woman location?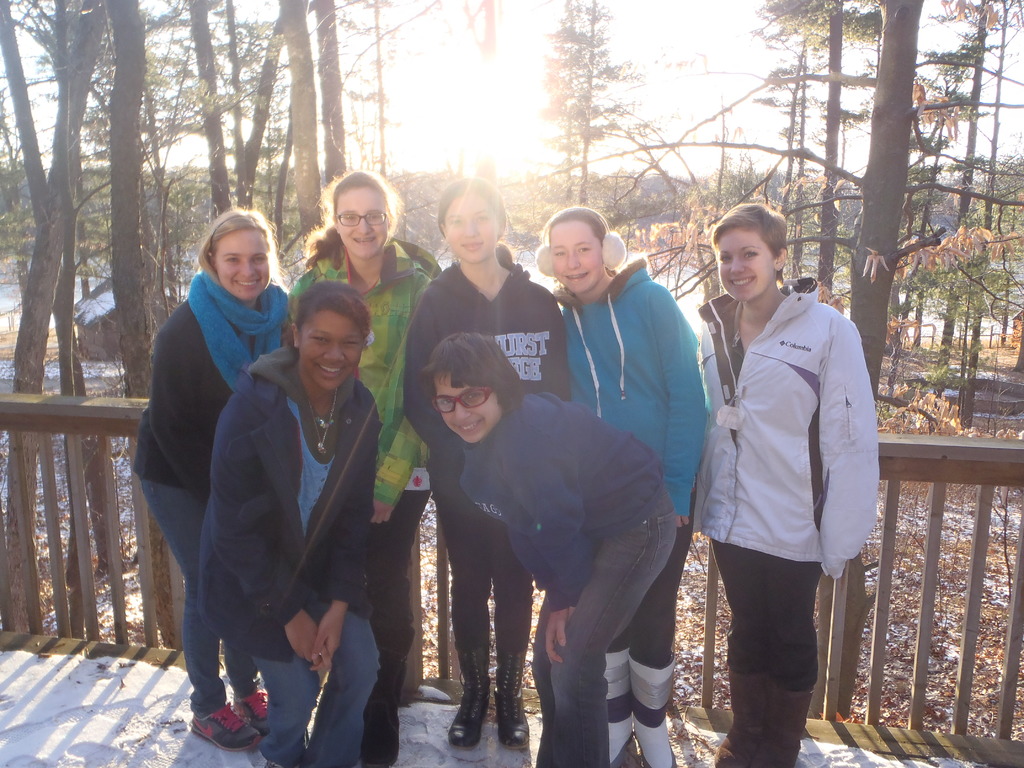
{"left": 416, "top": 331, "right": 675, "bottom": 767}
